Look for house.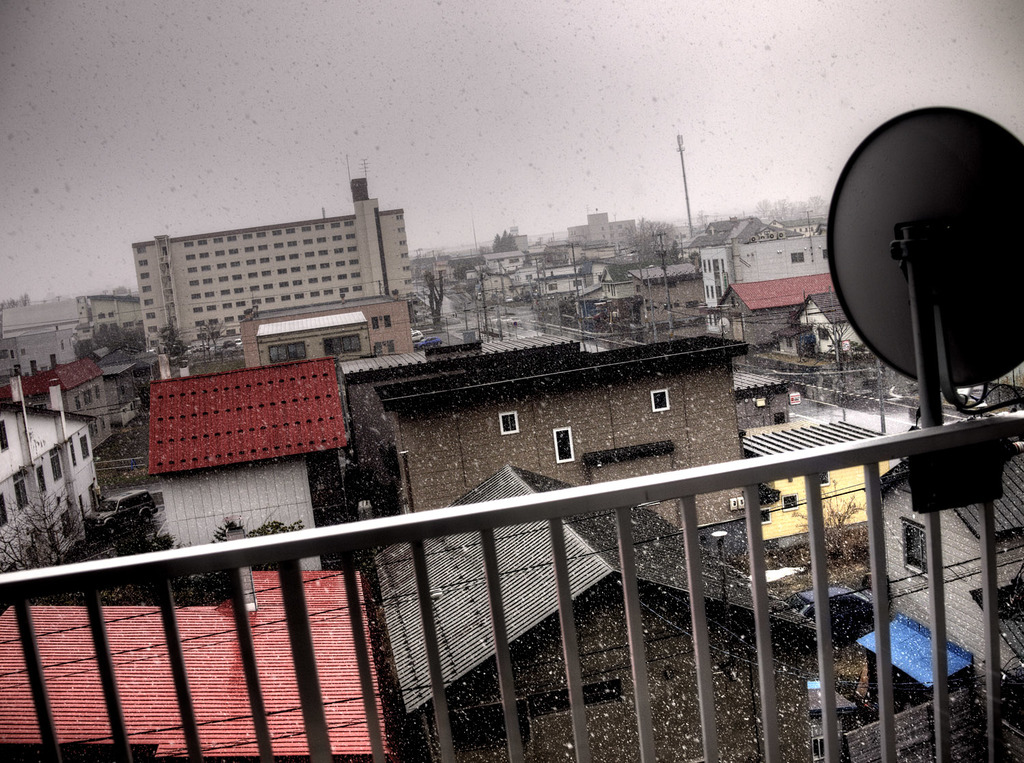
Found: crop(81, 290, 143, 327).
